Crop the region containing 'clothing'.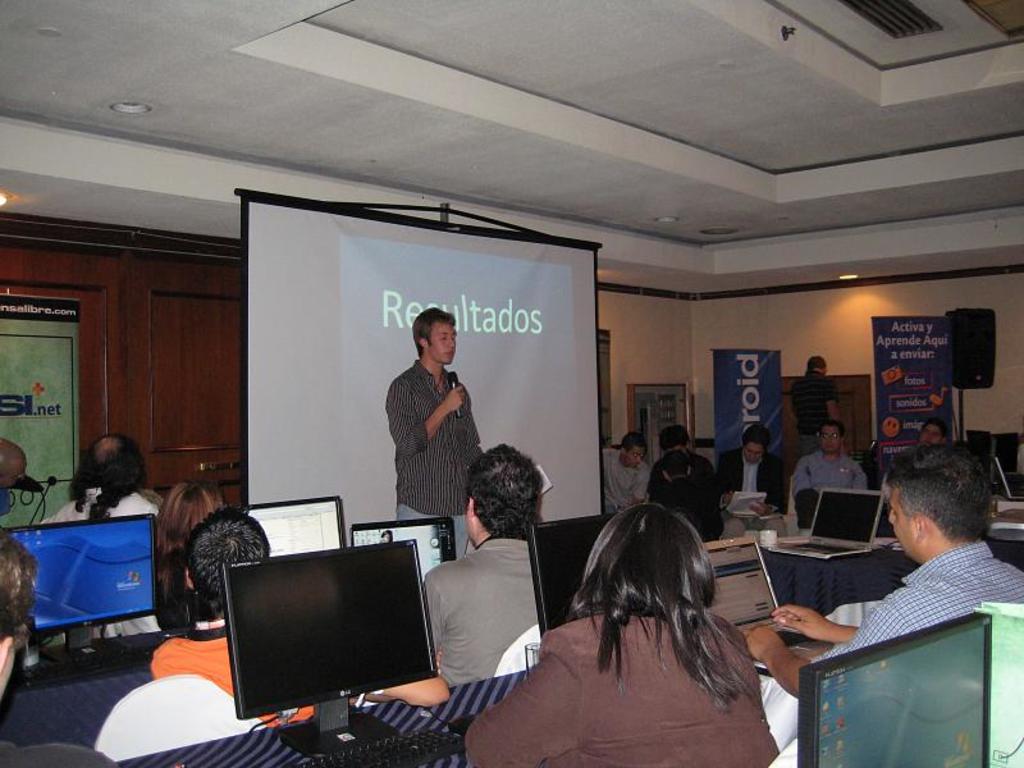
Crop region: [787, 451, 864, 530].
